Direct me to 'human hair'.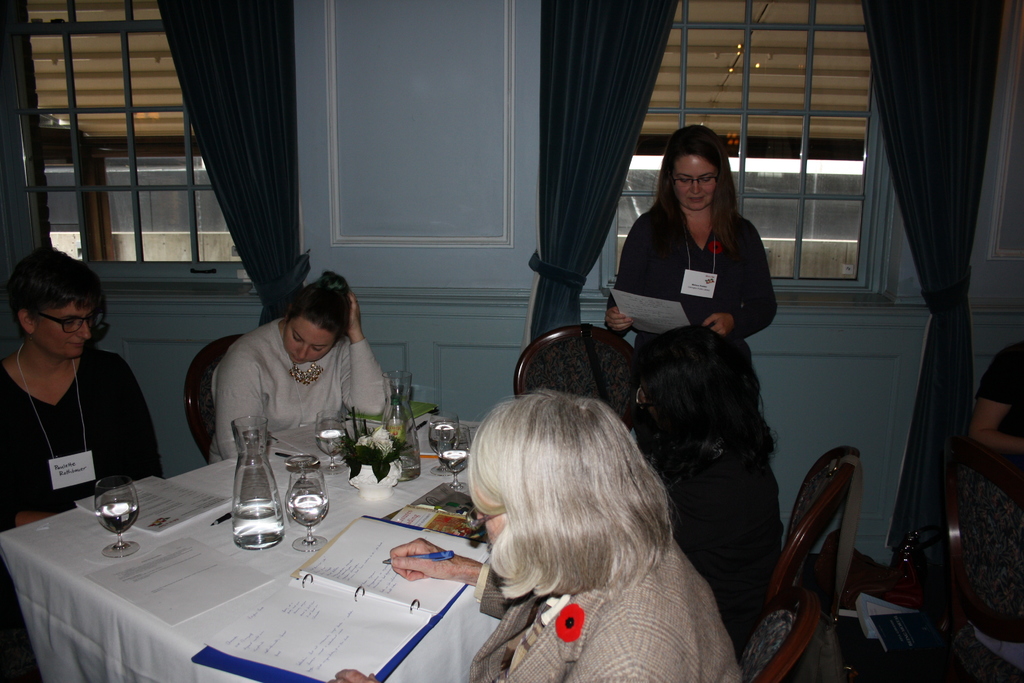
Direction: [x1=653, y1=126, x2=739, y2=260].
